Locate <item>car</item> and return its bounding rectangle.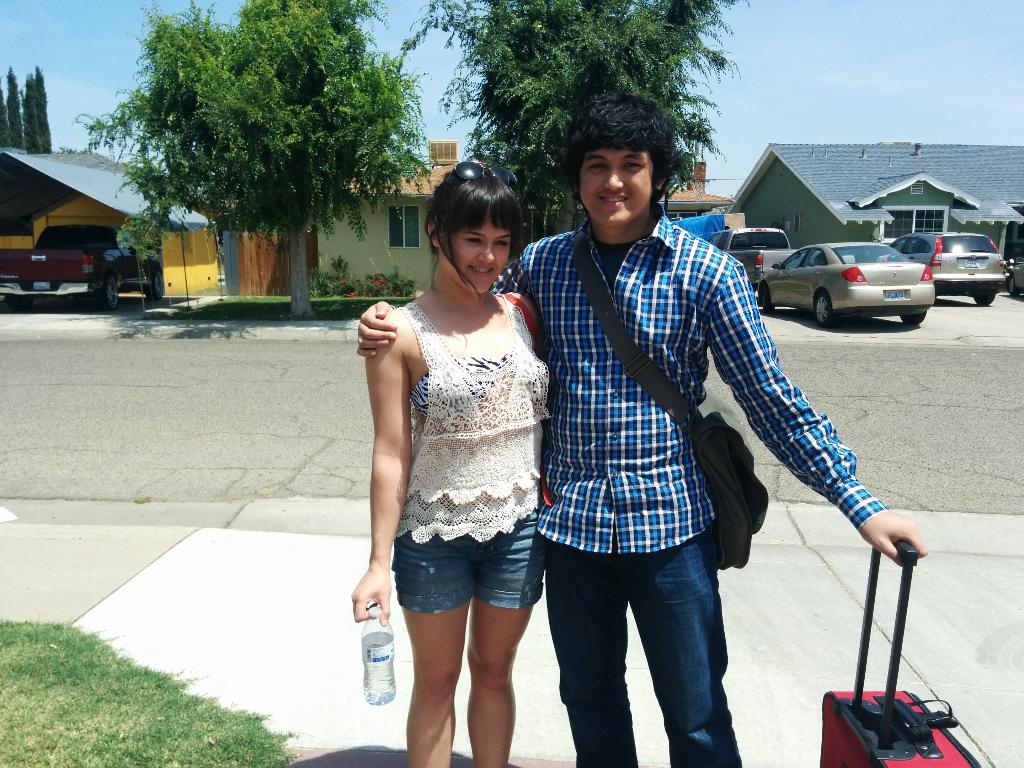
detection(892, 230, 1007, 303).
